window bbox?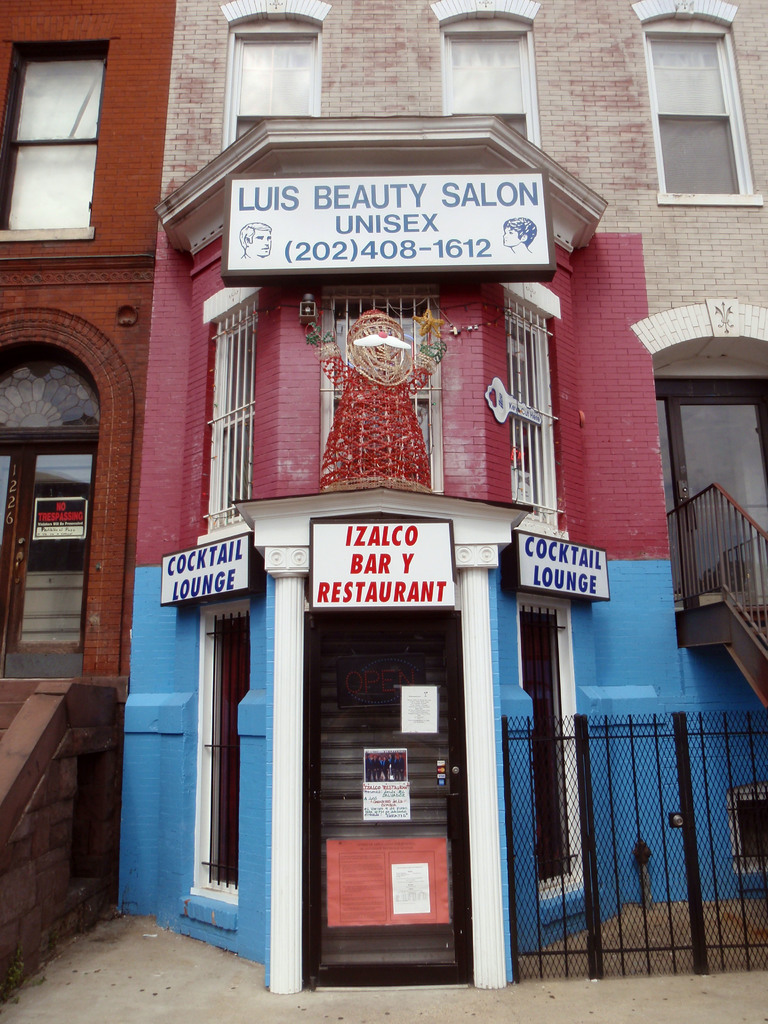
box(439, 22, 534, 148)
